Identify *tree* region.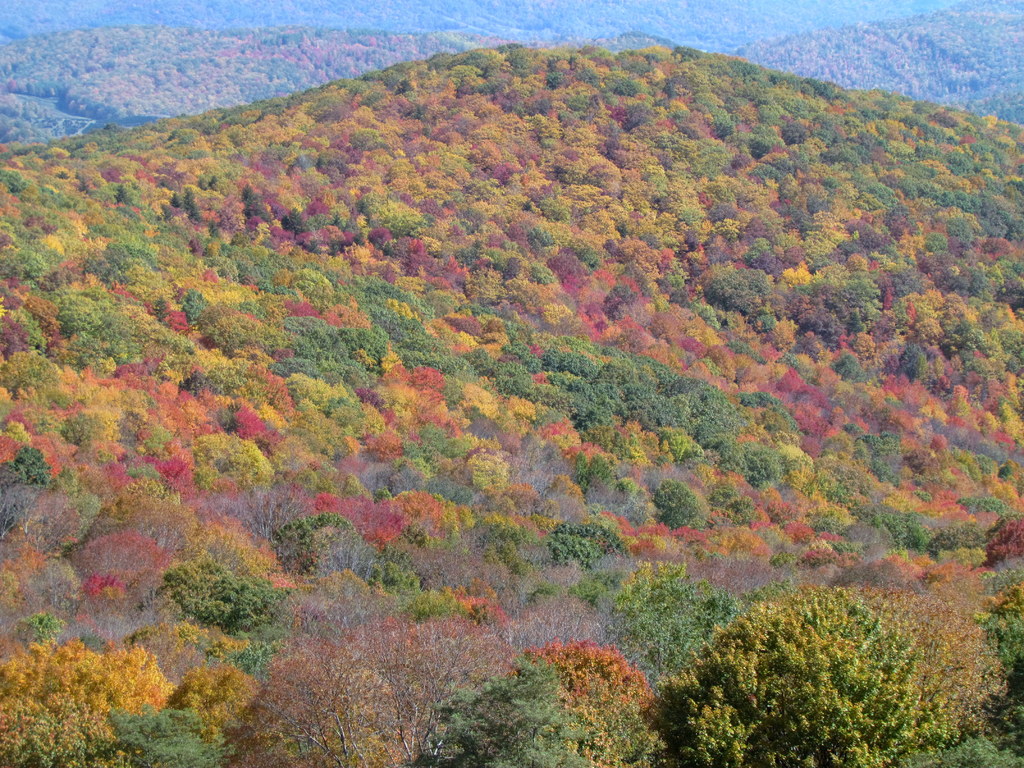
Region: rect(652, 586, 941, 762).
